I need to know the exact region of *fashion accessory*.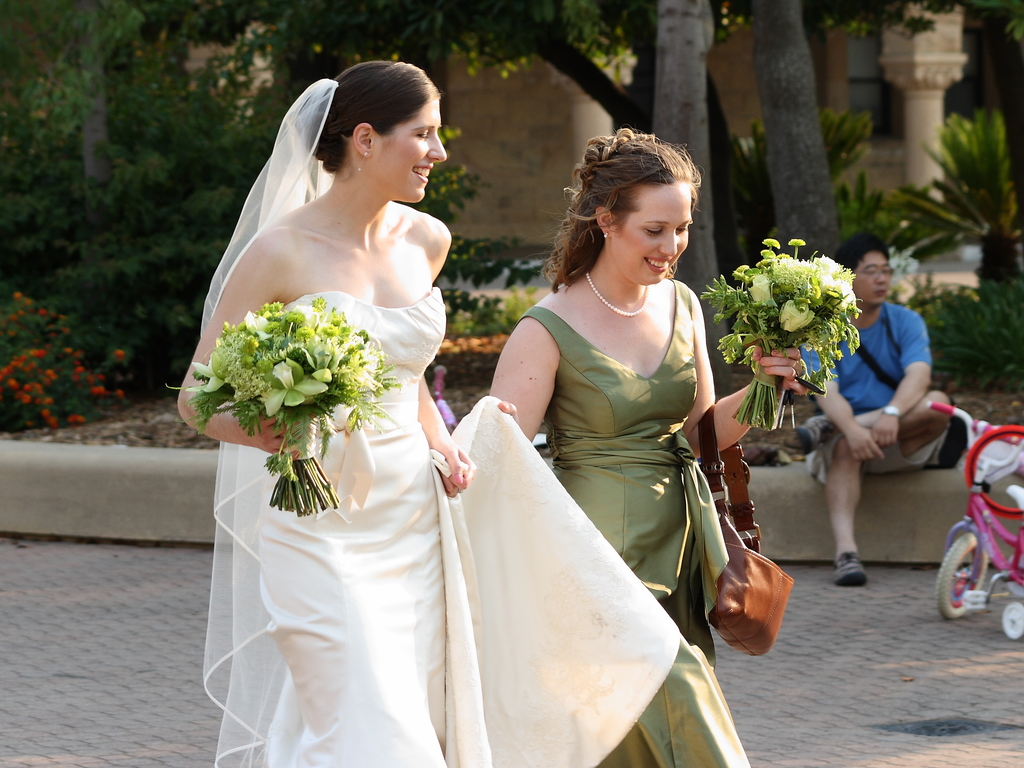
Region: rect(795, 414, 825, 455).
